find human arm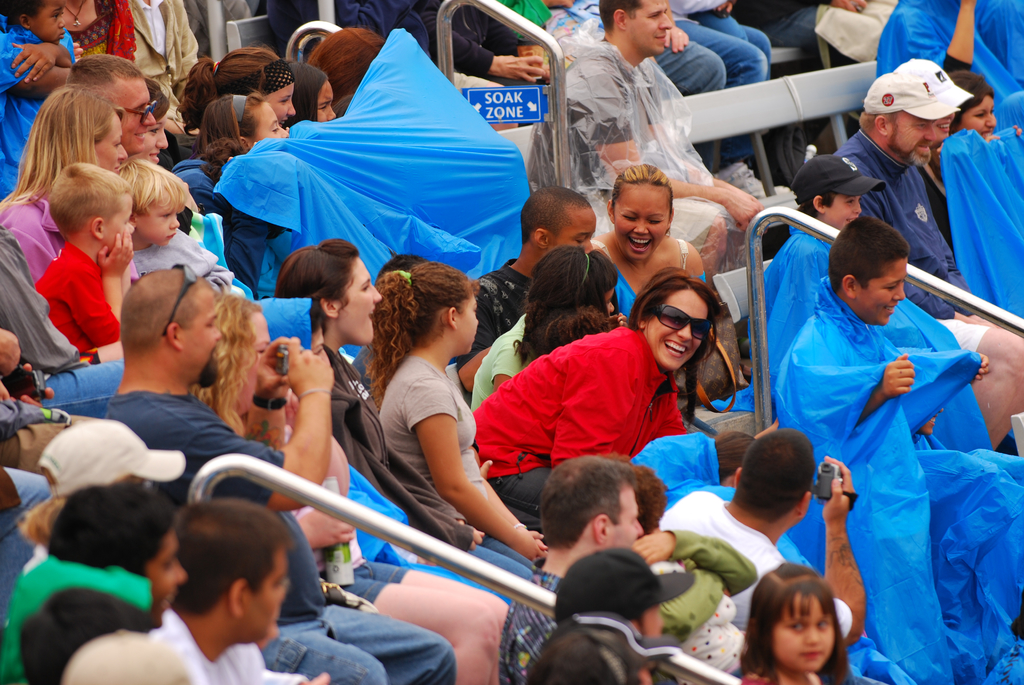
[830,0,868,12]
